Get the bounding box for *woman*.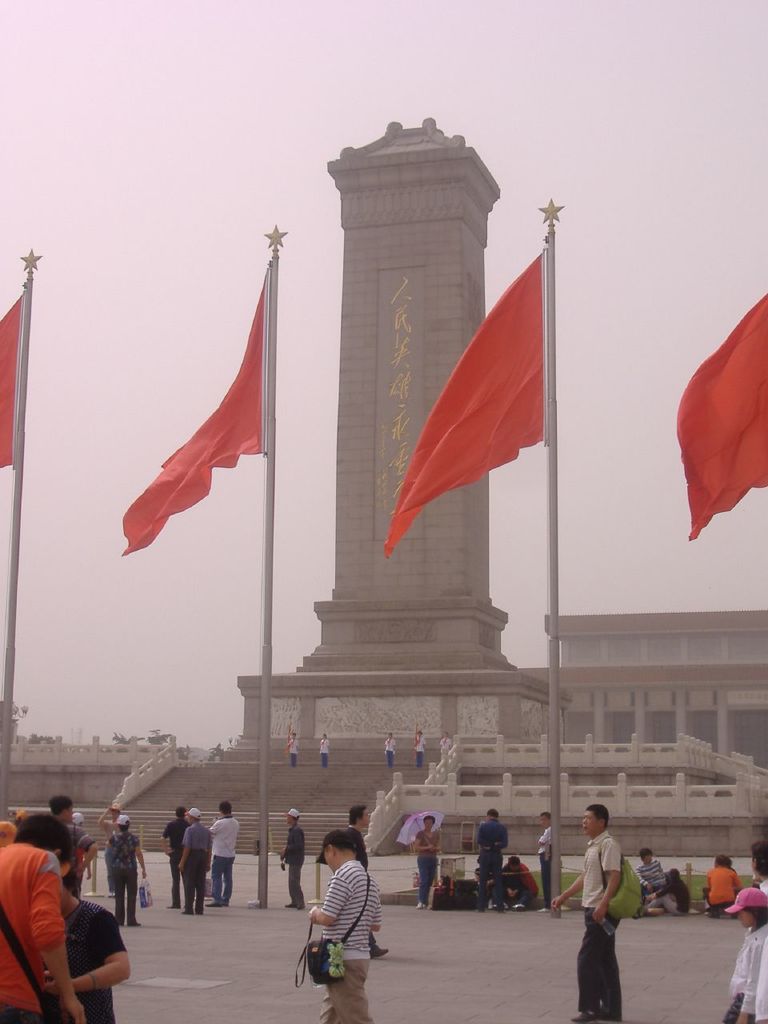
(x1=97, y1=802, x2=121, y2=896).
